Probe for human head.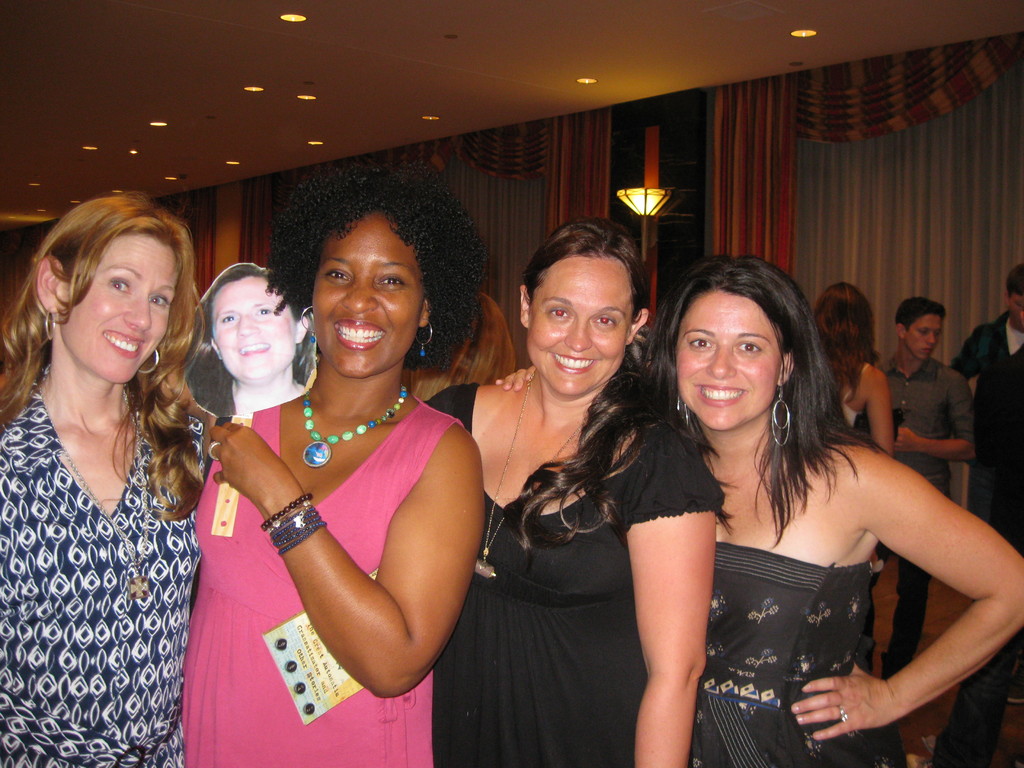
Probe result: 655/259/819/428.
